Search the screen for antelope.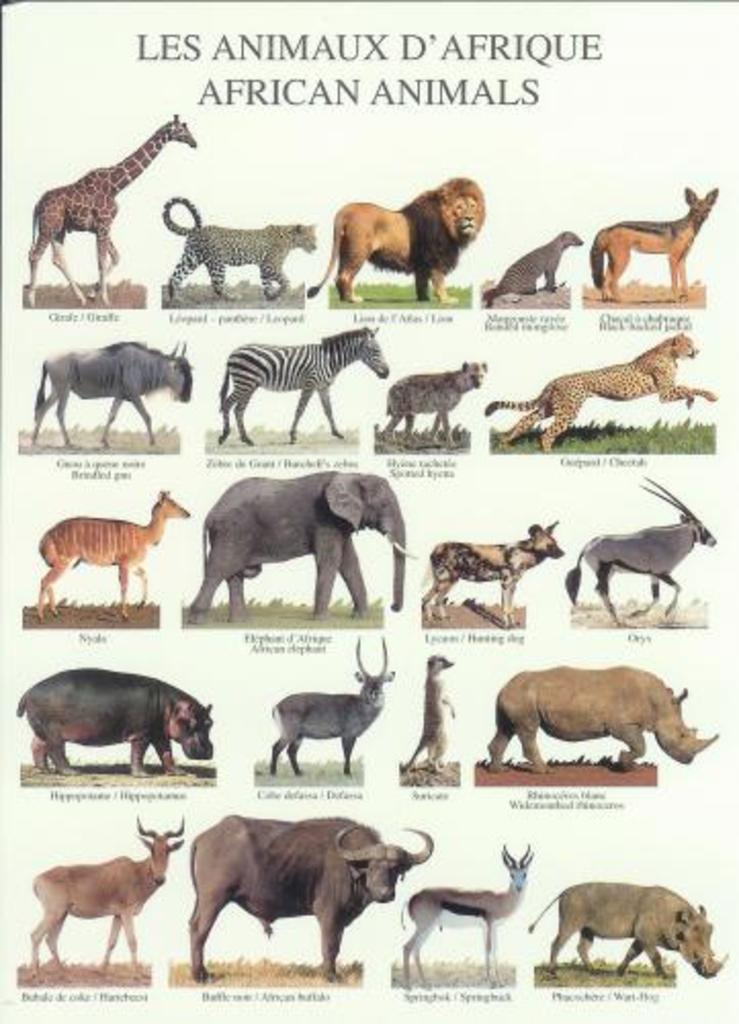
Found at box(399, 846, 532, 983).
